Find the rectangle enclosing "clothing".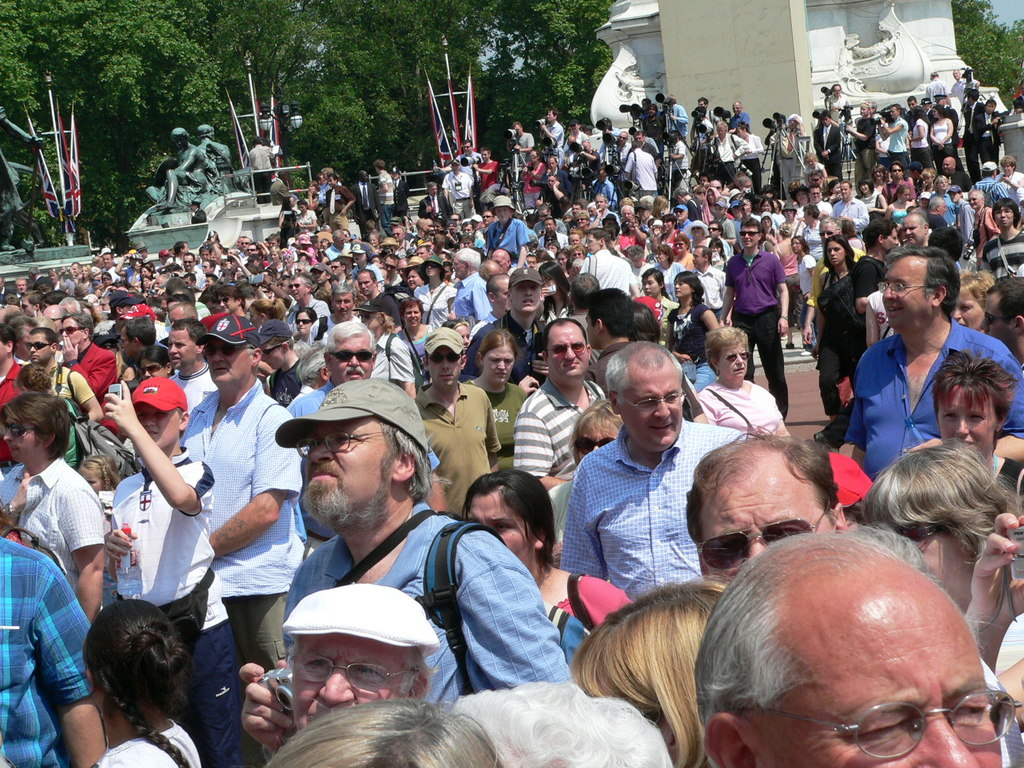
936, 124, 954, 158.
